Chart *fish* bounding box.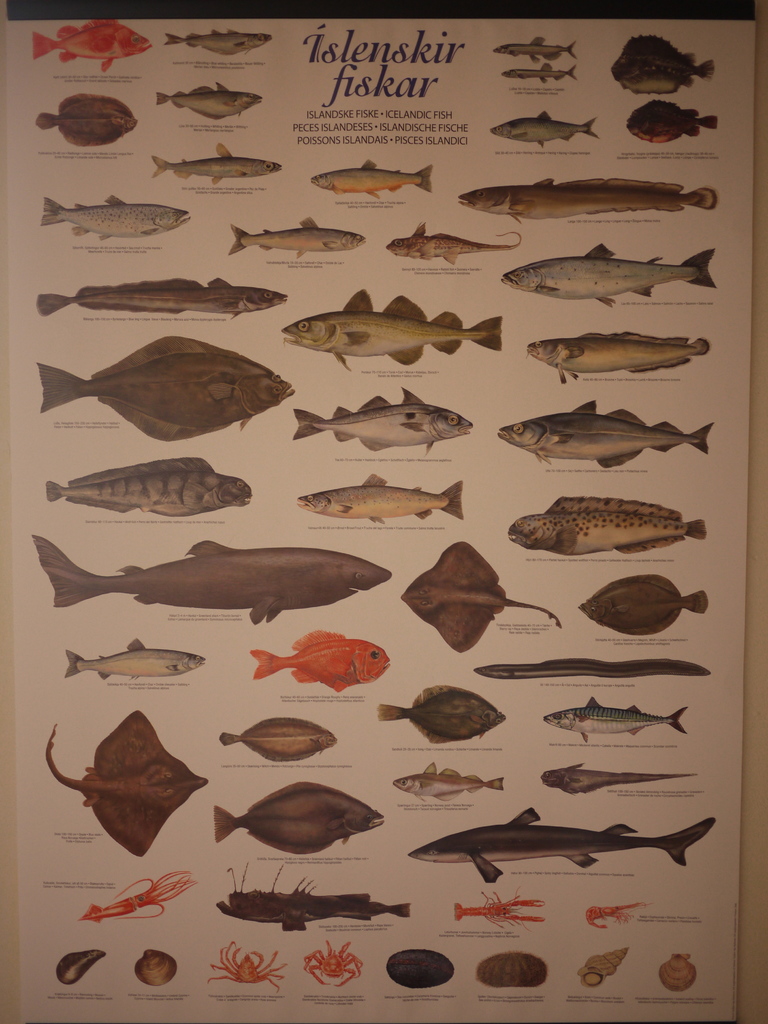
Charted: Rect(38, 195, 191, 242).
